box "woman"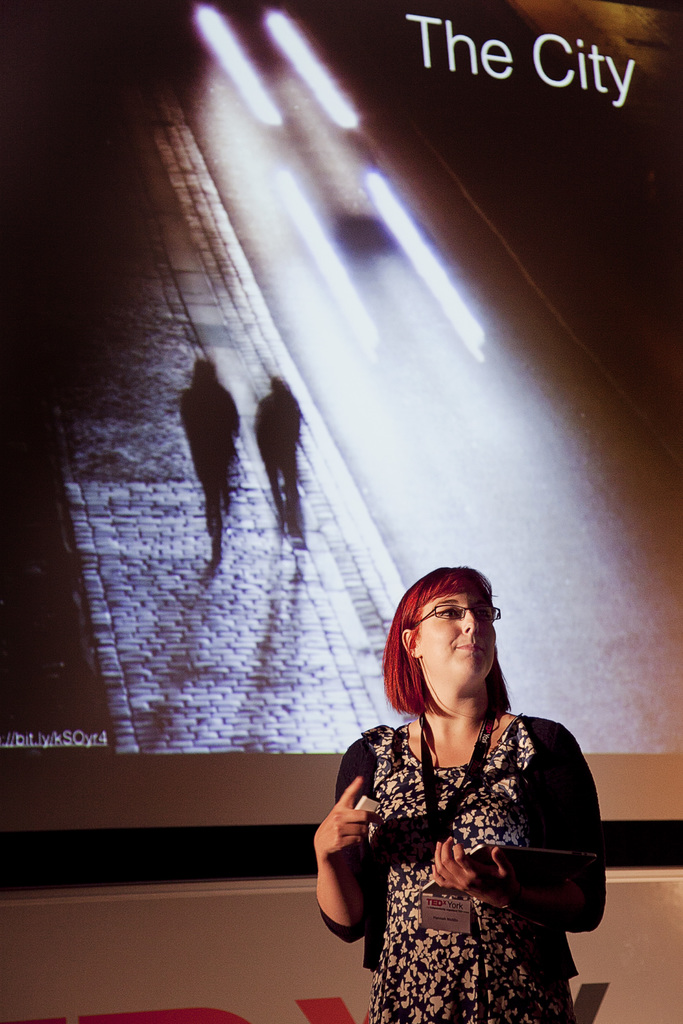
x1=310, y1=554, x2=597, y2=1018
